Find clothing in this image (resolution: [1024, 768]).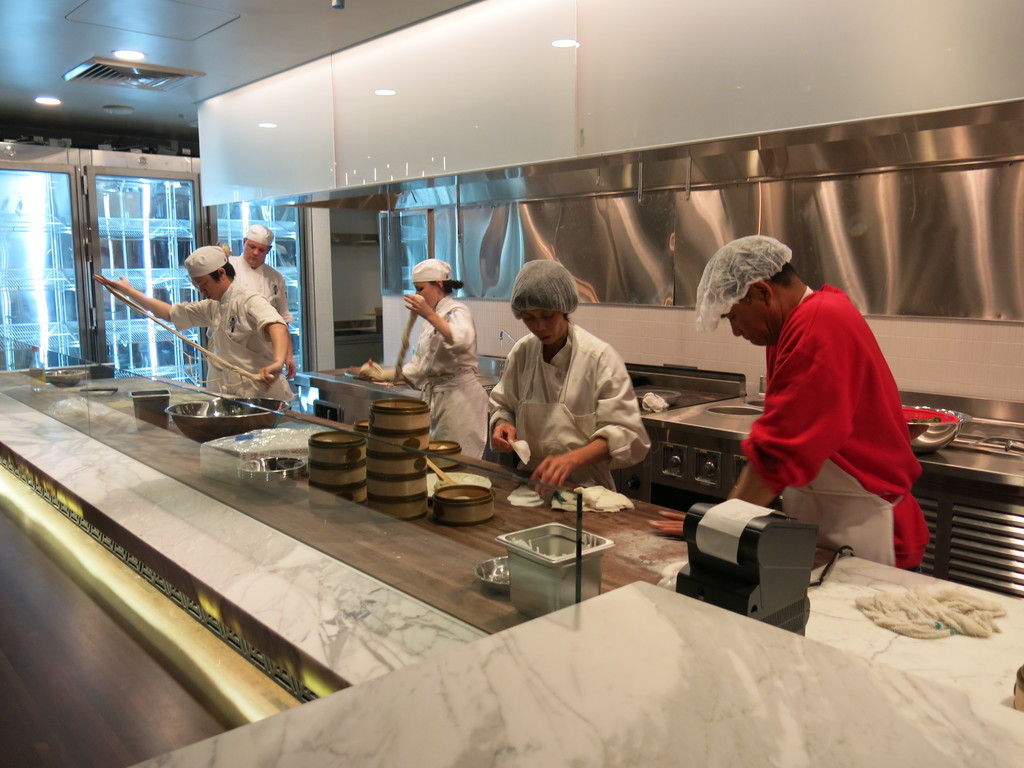
{"x1": 720, "y1": 275, "x2": 906, "y2": 534}.
